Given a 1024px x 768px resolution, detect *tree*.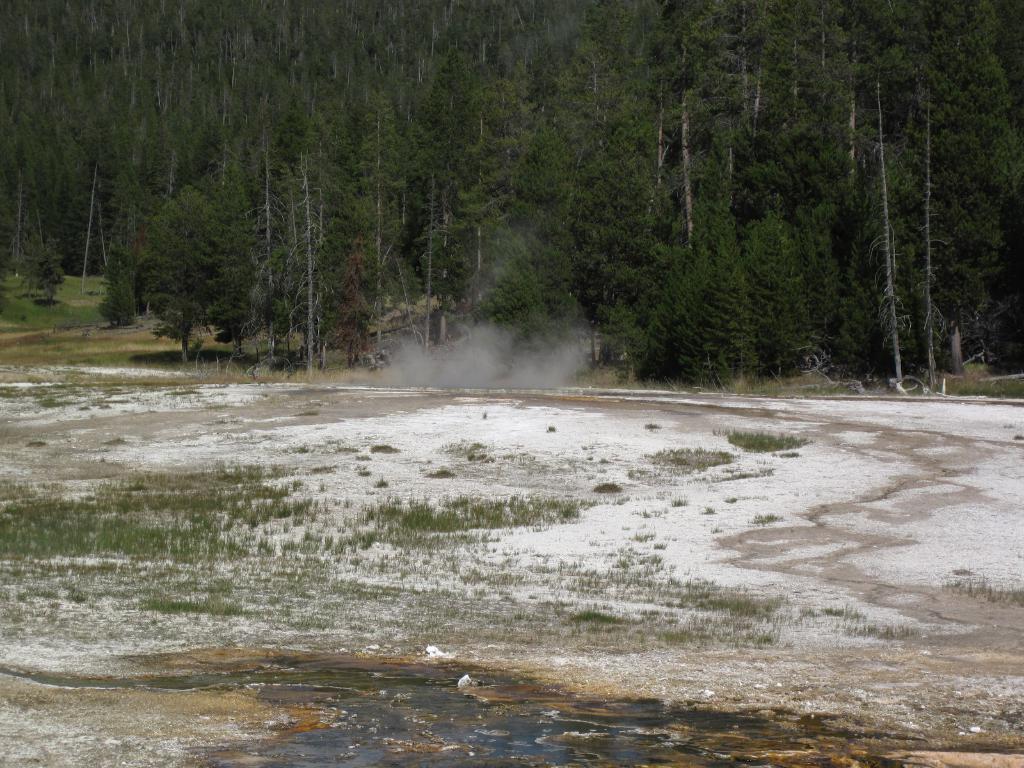
region(448, 164, 525, 280).
